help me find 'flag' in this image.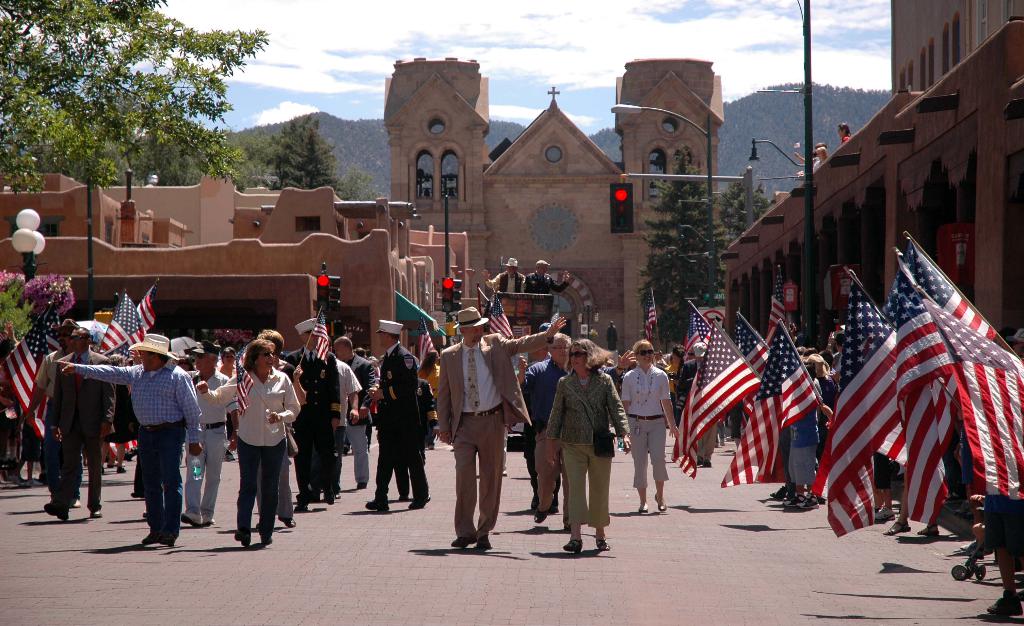
Found it: {"x1": 643, "y1": 292, "x2": 658, "y2": 340}.
